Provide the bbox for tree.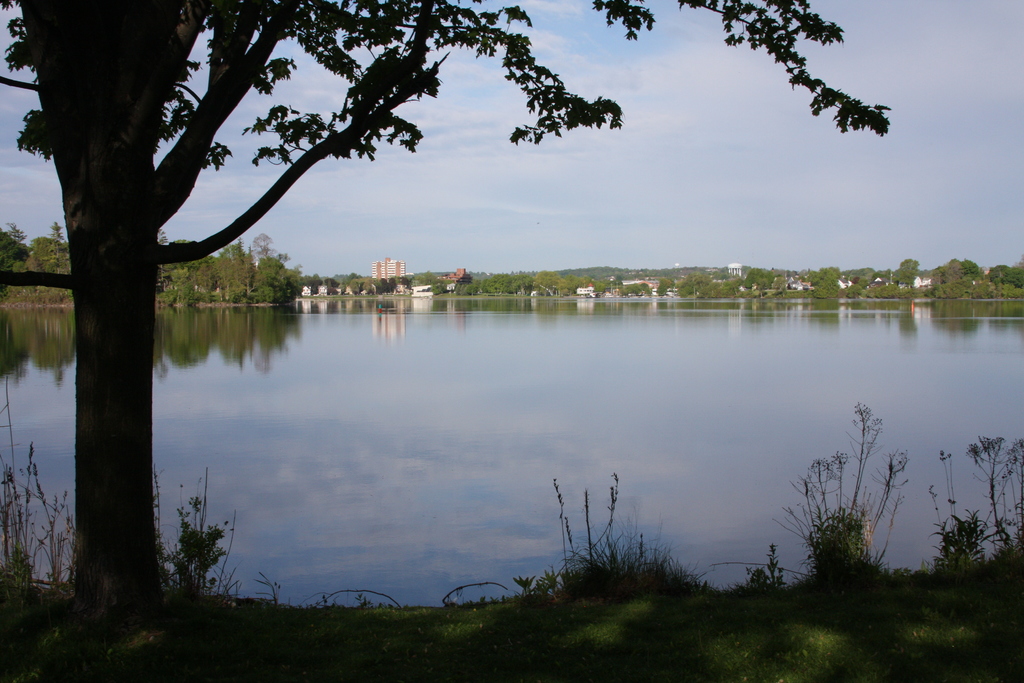
BBox(896, 286, 912, 297).
